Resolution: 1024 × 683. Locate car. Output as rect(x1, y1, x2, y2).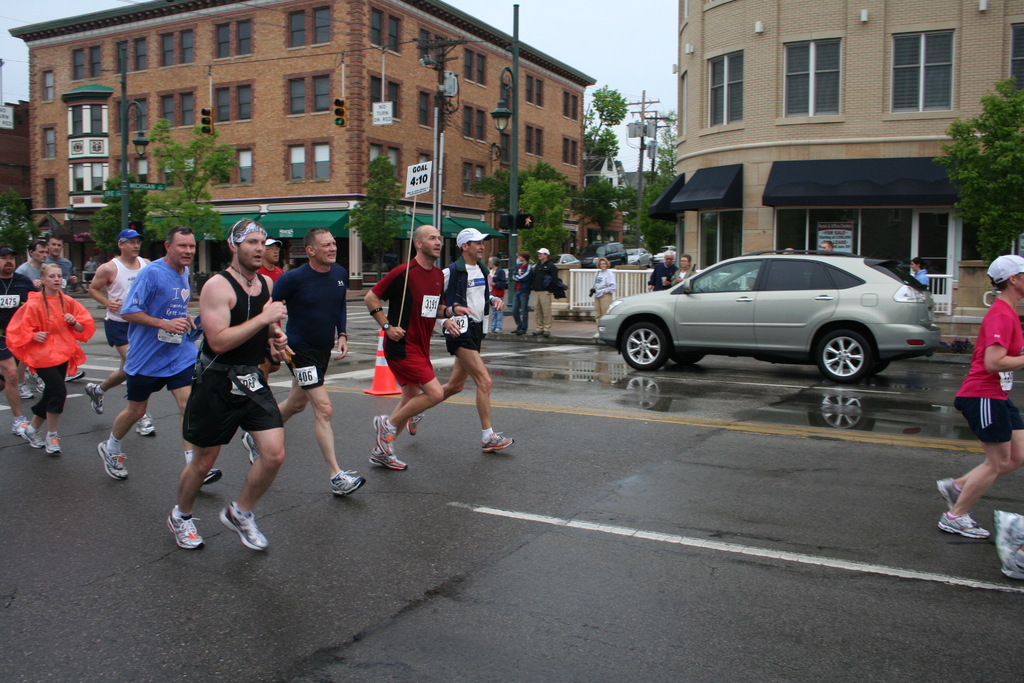
rect(628, 247, 656, 270).
